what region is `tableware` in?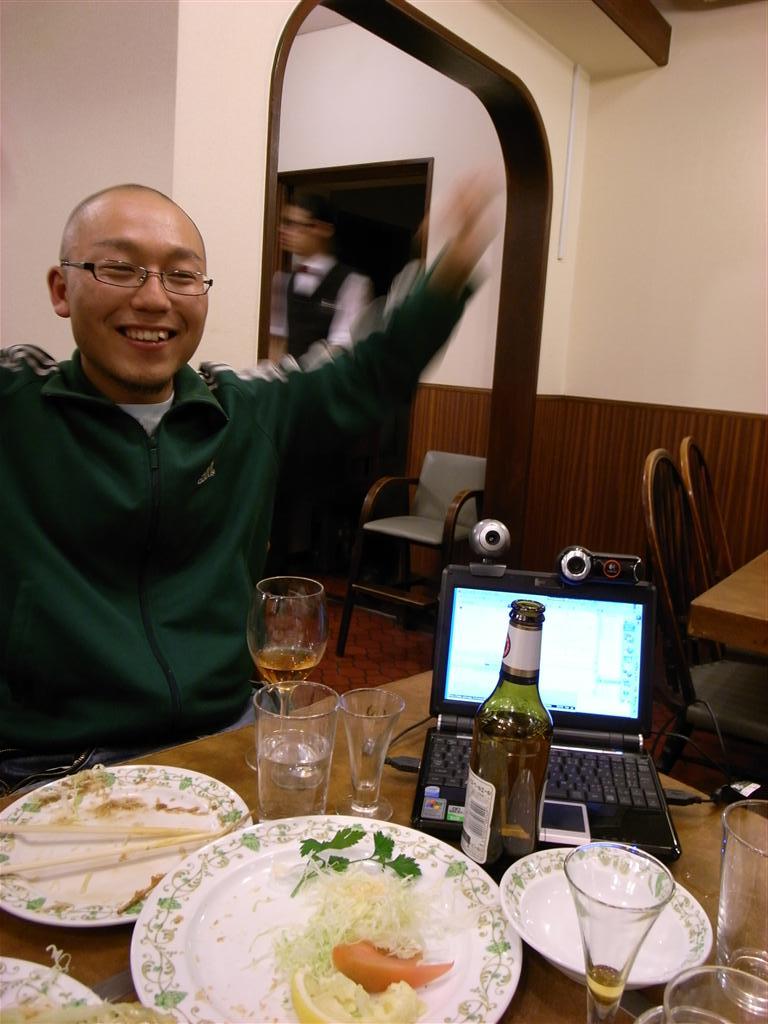
bbox=(336, 684, 409, 821).
